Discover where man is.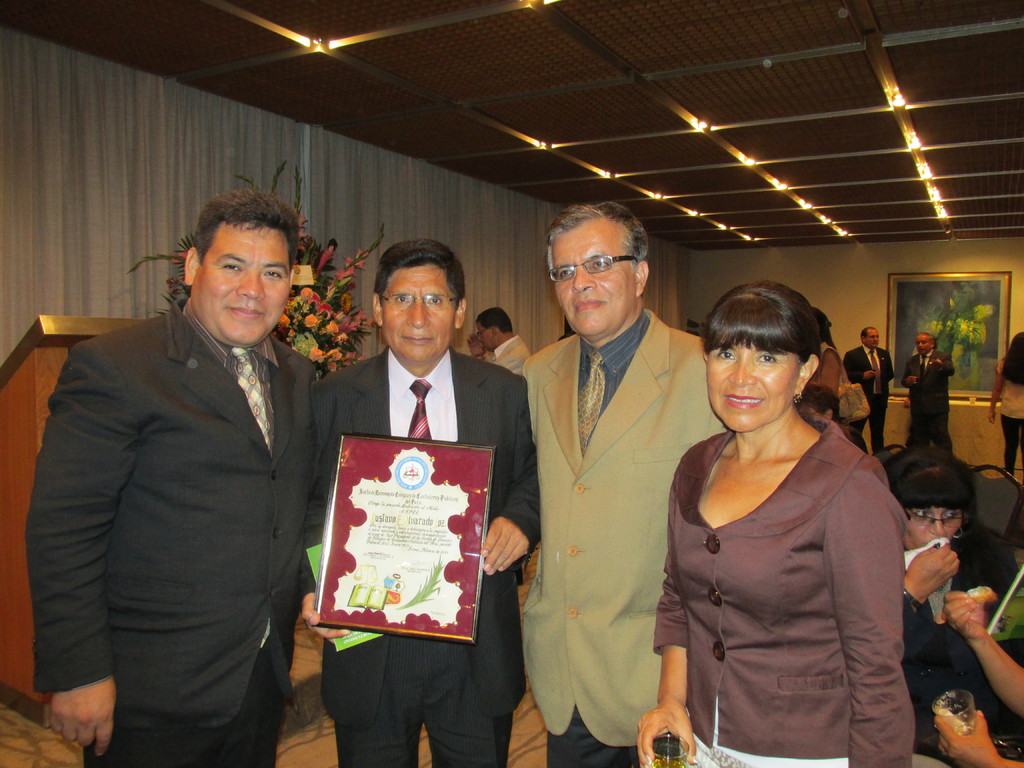
Discovered at Rect(511, 195, 728, 767).
